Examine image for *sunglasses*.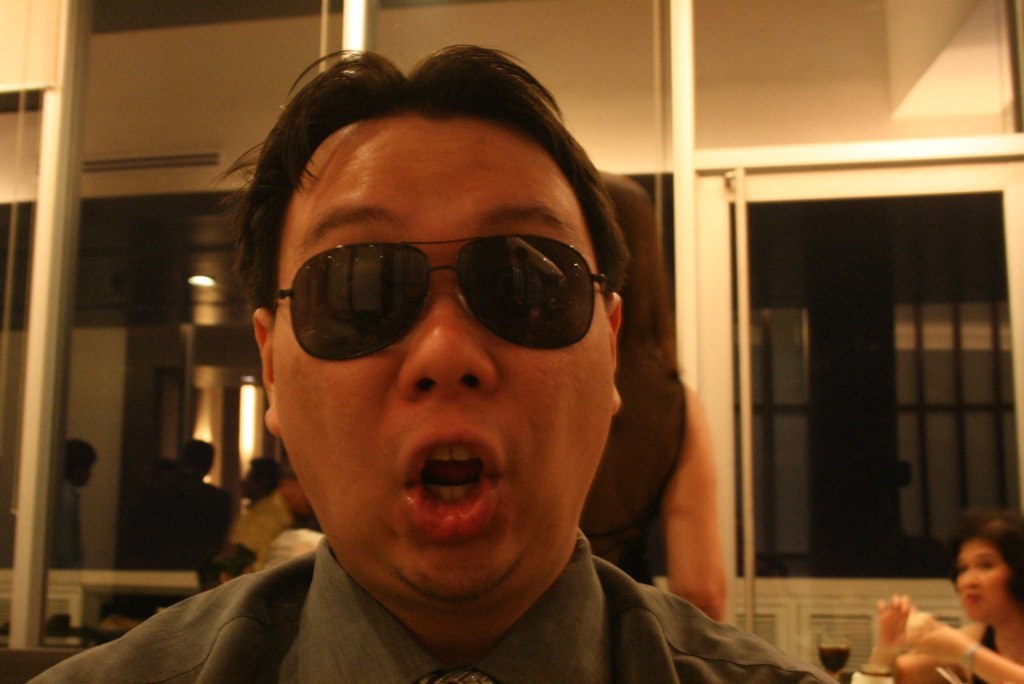
Examination result: box=[269, 243, 606, 361].
